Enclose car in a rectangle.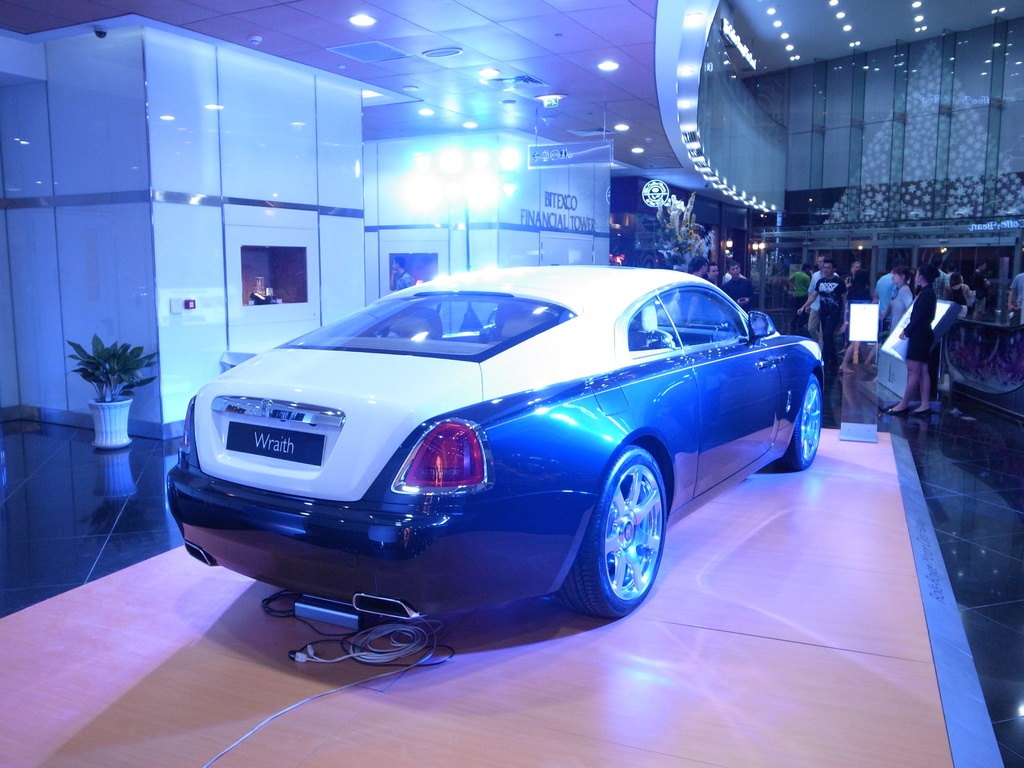
rect(159, 258, 829, 614).
